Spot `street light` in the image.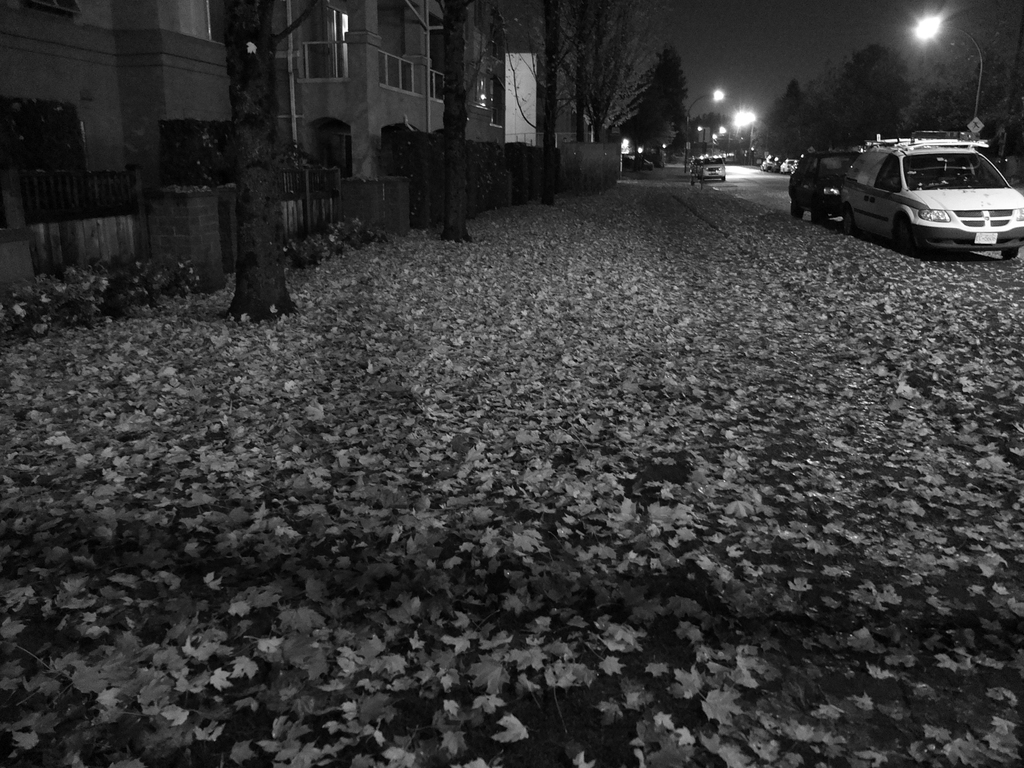
`street light` found at (x1=684, y1=93, x2=723, y2=173).
